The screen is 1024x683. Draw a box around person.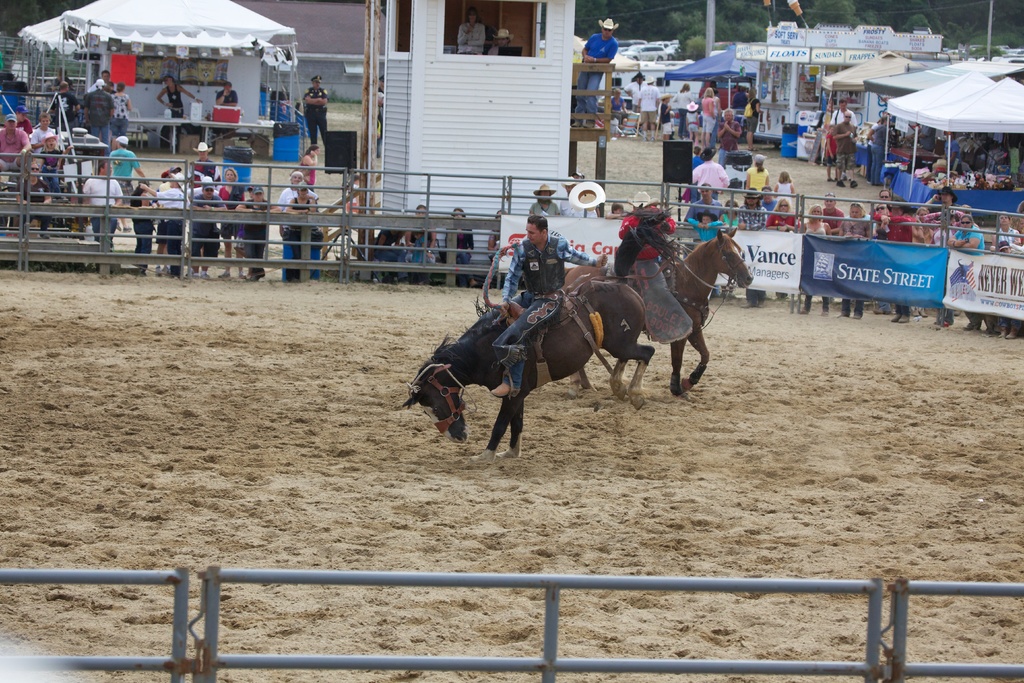
locate(572, 19, 621, 132).
